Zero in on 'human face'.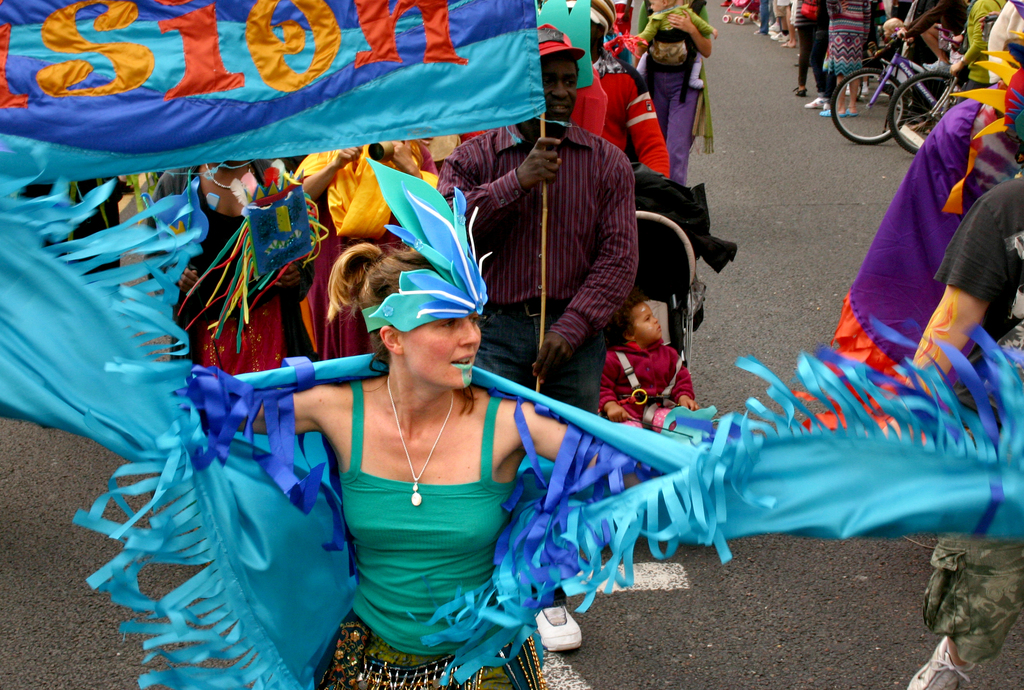
Zeroed in: 529, 63, 578, 120.
